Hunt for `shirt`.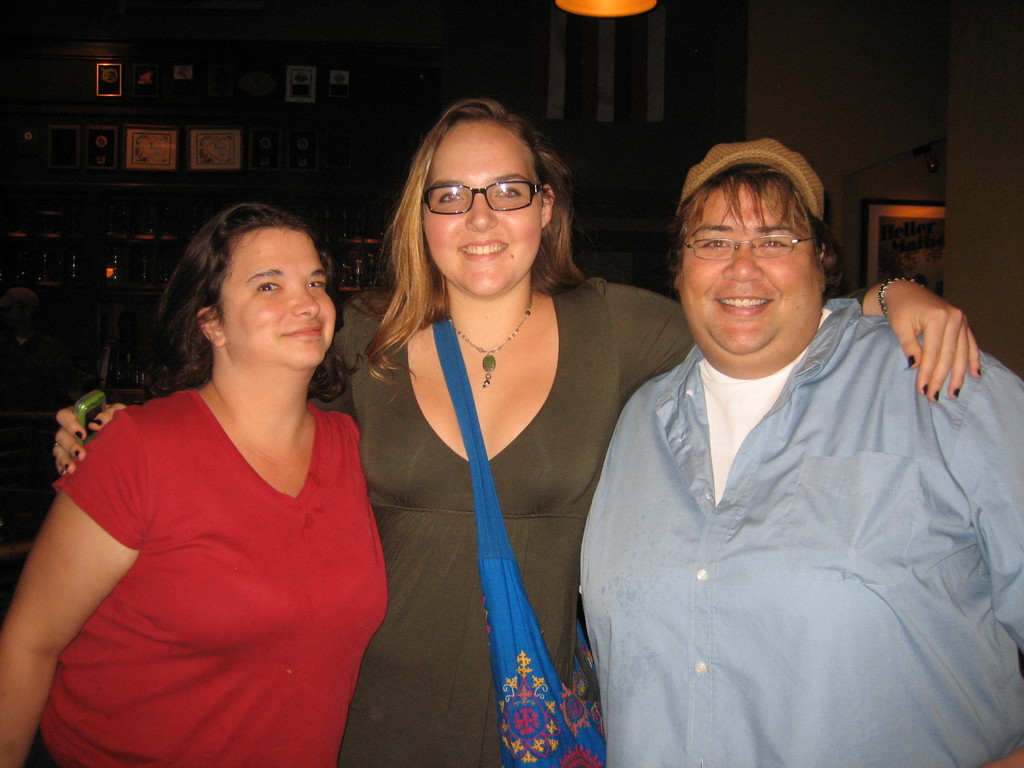
Hunted down at rect(580, 296, 1023, 766).
